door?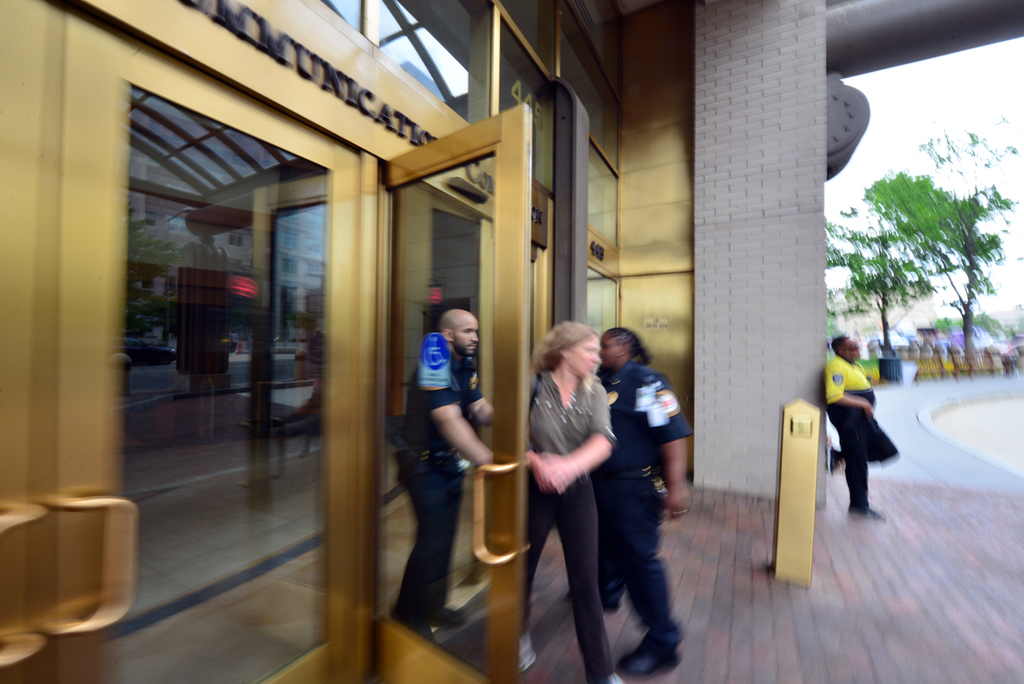
0:0:362:683
